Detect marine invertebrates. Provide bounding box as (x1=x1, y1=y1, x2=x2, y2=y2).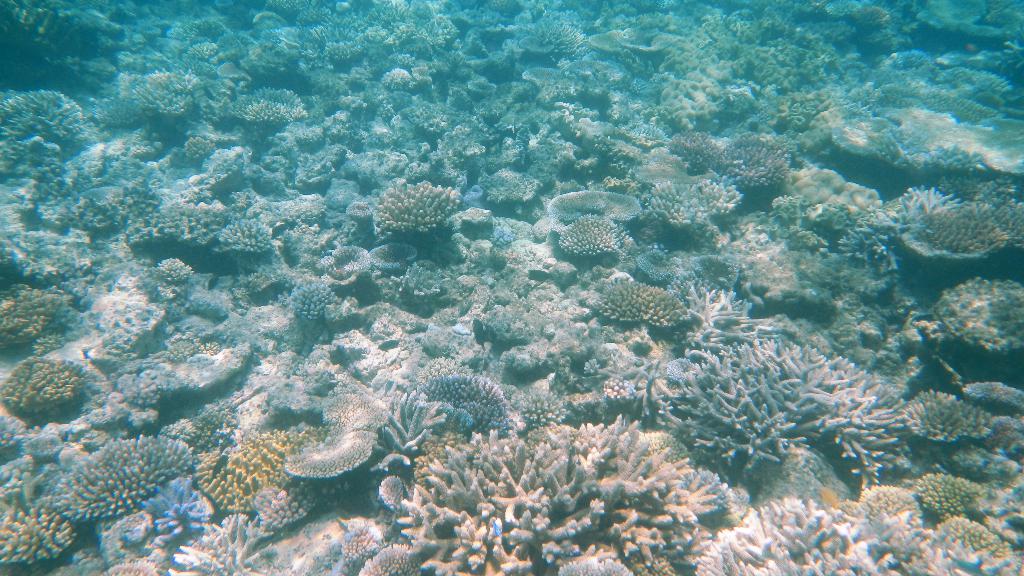
(x1=285, y1=277, x2=353, y2=333).
